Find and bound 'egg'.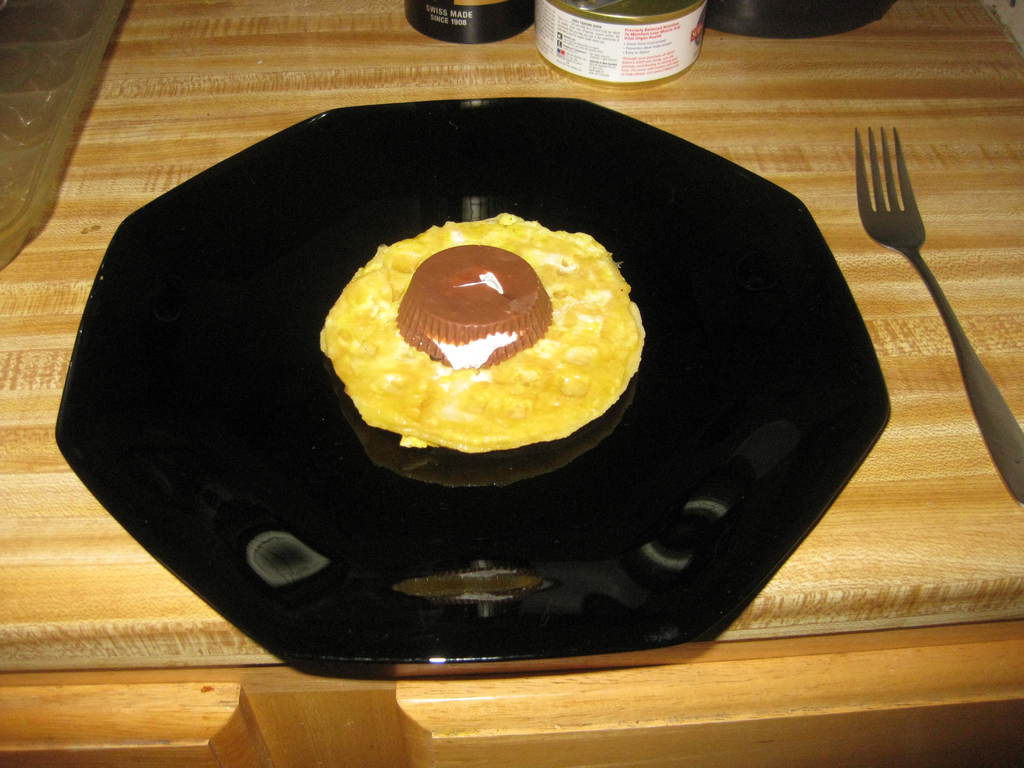
Bound: x1=317, y1=209, x2=644, y2=454.
